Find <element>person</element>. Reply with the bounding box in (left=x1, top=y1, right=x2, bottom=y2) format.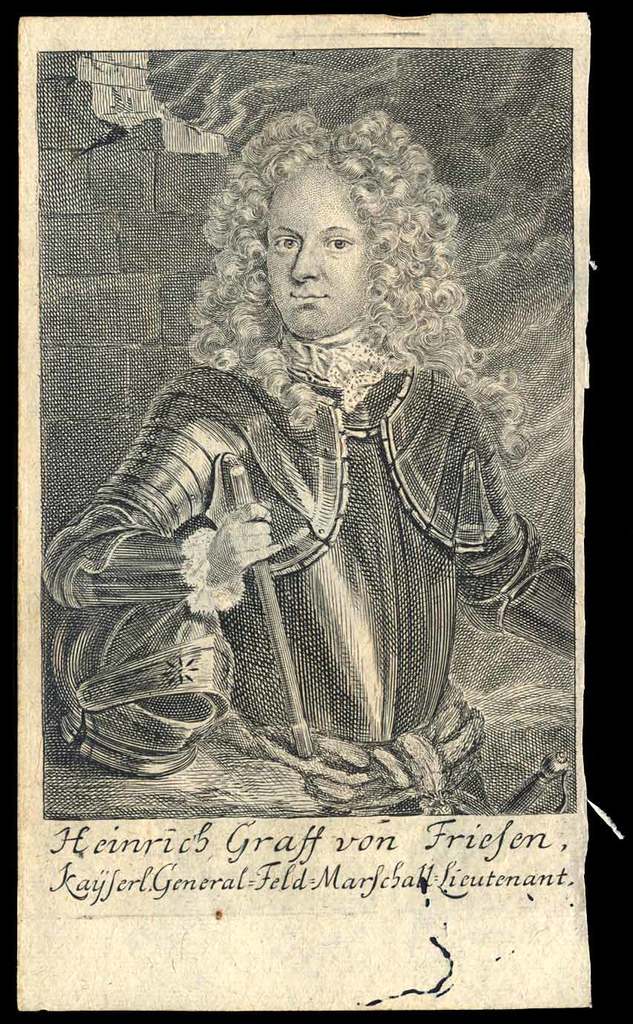
(left=41, top=108, right=577, bottom=814).
